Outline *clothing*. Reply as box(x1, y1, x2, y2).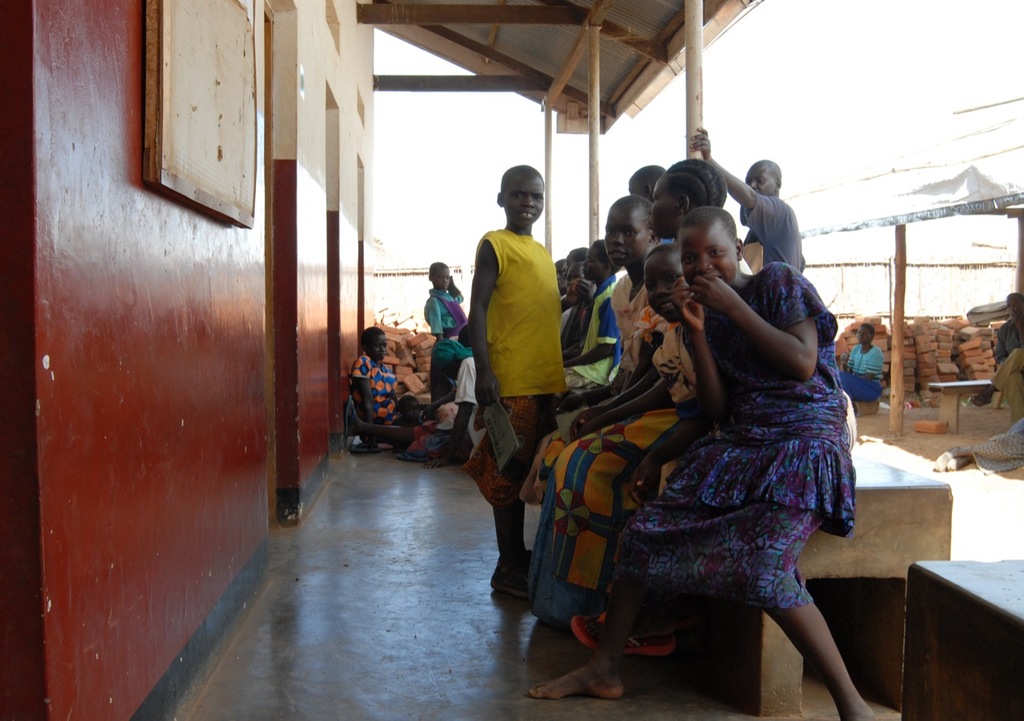
box(427, 403, 463, 452).
